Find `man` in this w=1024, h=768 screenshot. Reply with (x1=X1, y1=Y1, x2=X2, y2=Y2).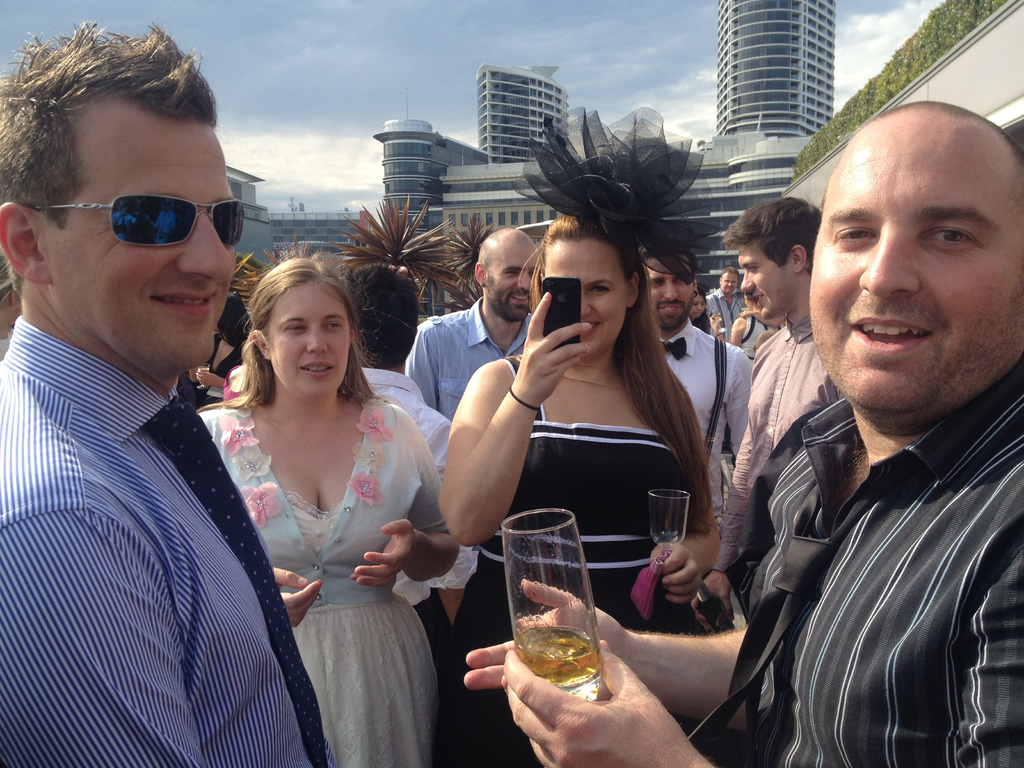
(x1=705, y1=264, x2=742, y2=346).
